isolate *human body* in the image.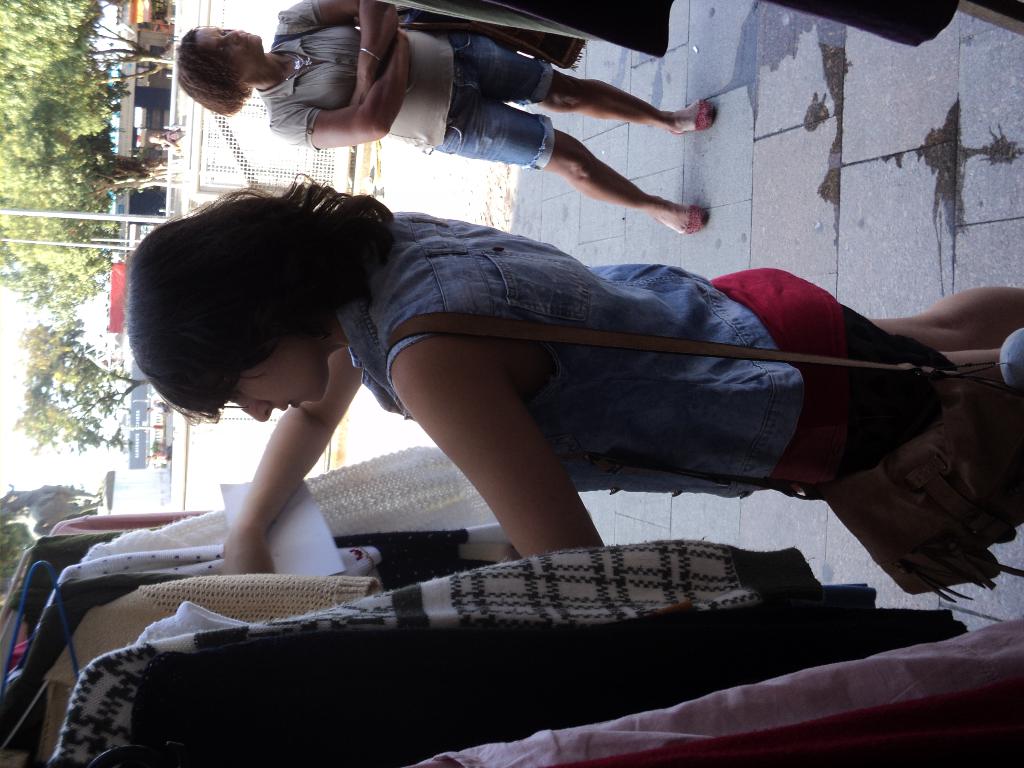
Isolated region: 163, 11, 753, 241.
